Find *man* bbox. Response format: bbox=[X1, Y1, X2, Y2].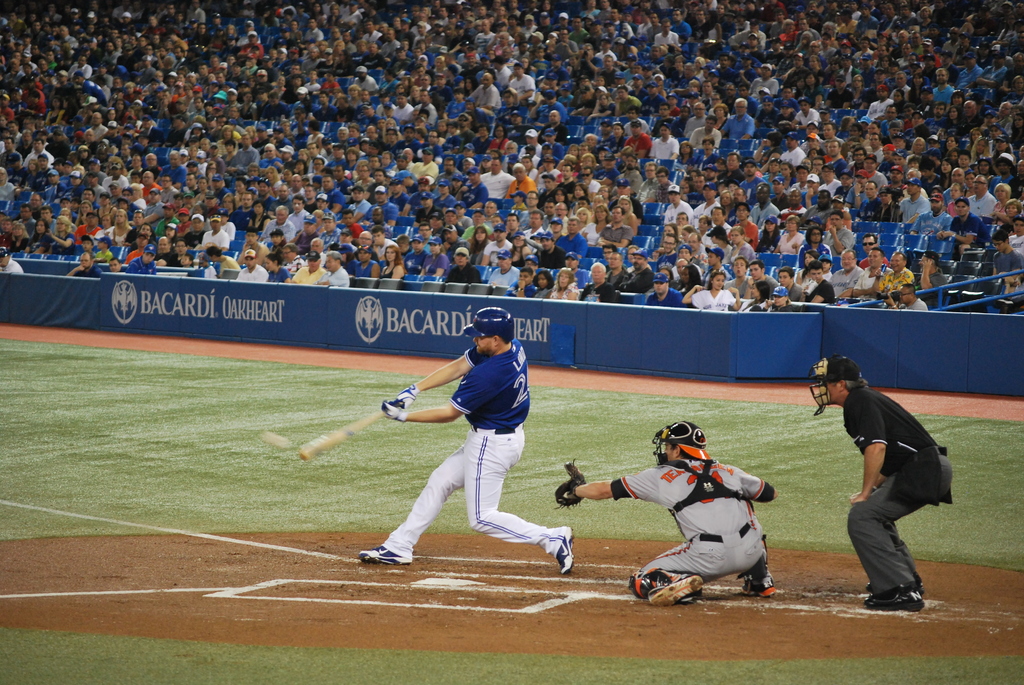
bbox=[358, 308, 575, 576].
